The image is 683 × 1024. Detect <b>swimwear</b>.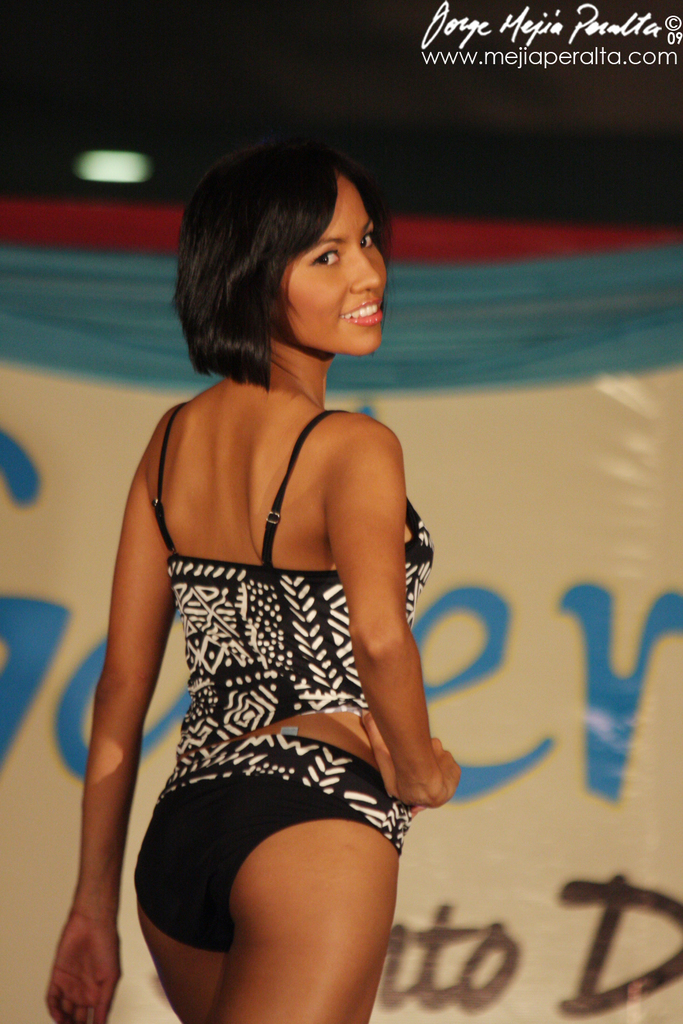
Detection: bbox(174, 397, 363, 758).
